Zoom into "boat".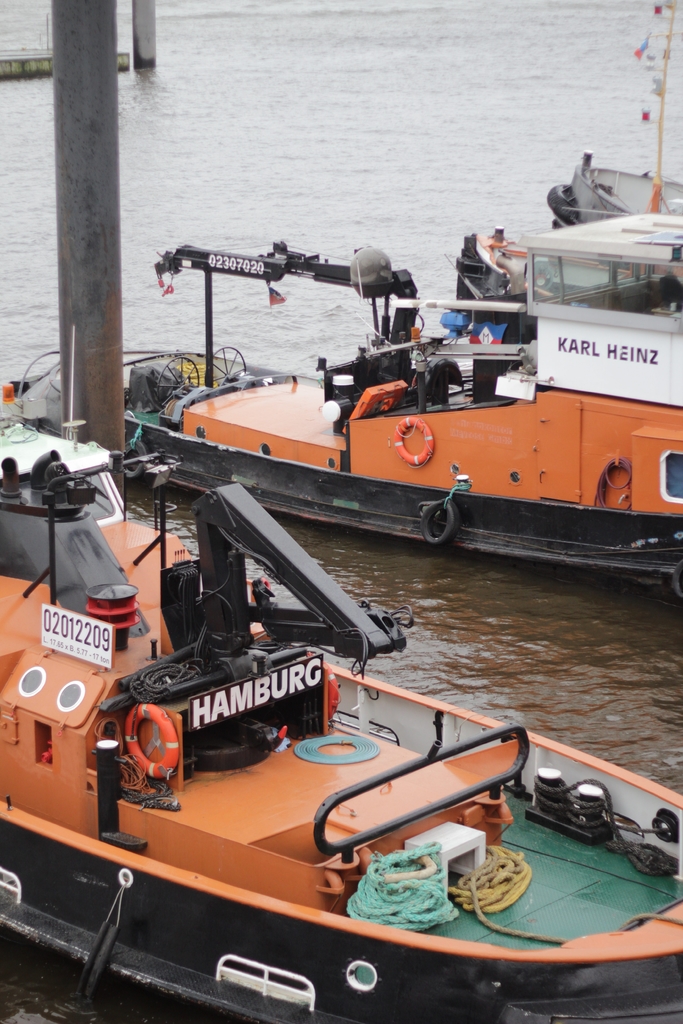
Zoom target: Rect(541, 0, 682, 228).
